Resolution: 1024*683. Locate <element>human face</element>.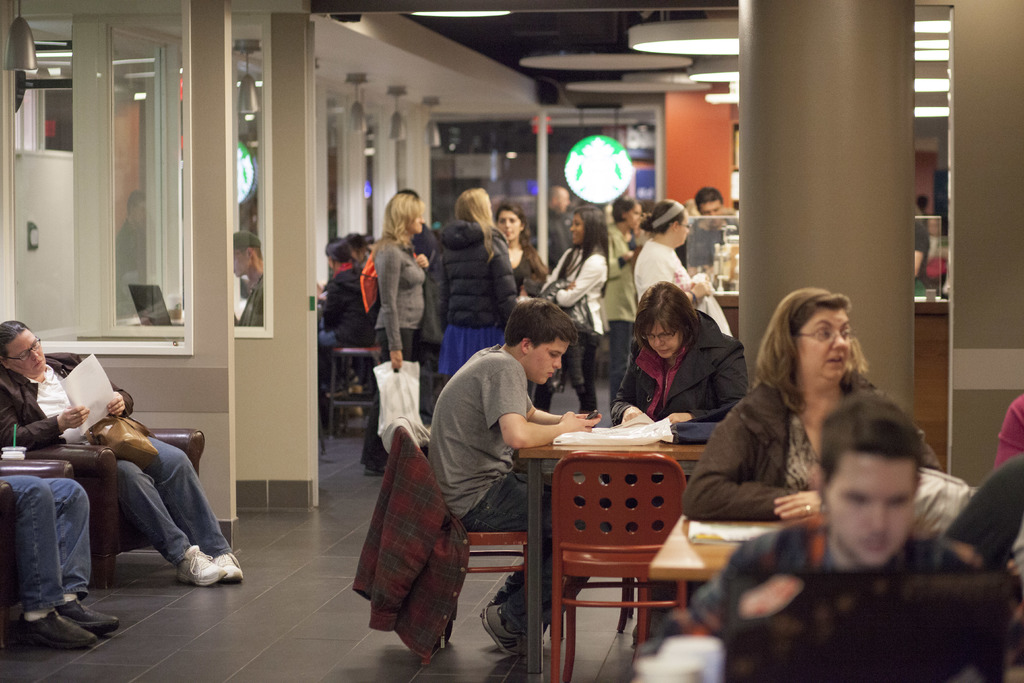
Rect(799, 309, 854, 379).
